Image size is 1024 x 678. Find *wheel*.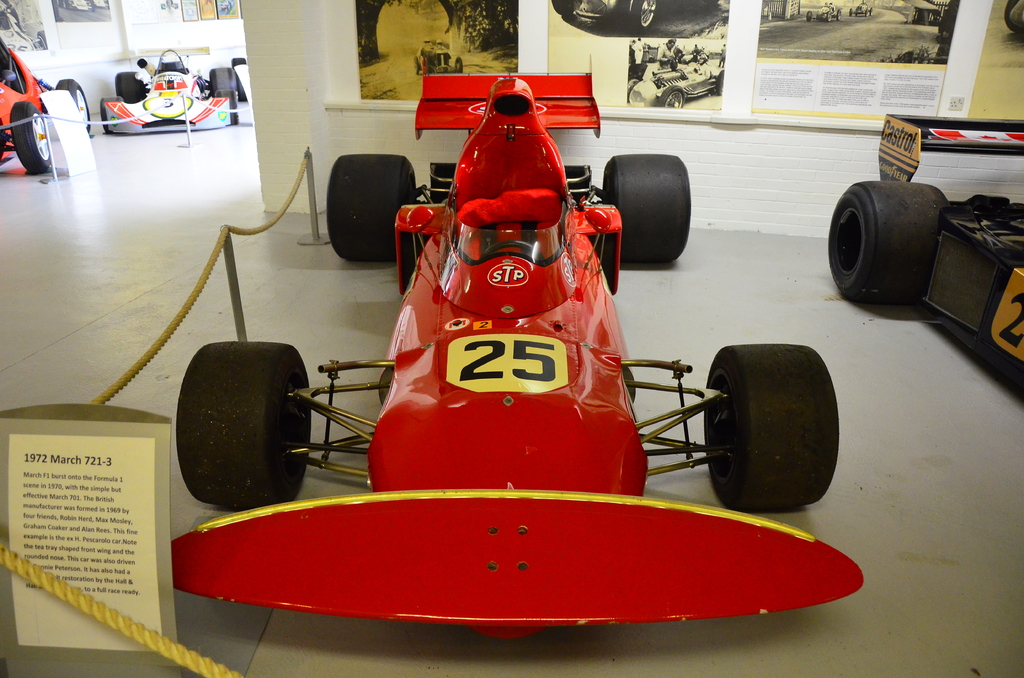
658:84:685:108.
